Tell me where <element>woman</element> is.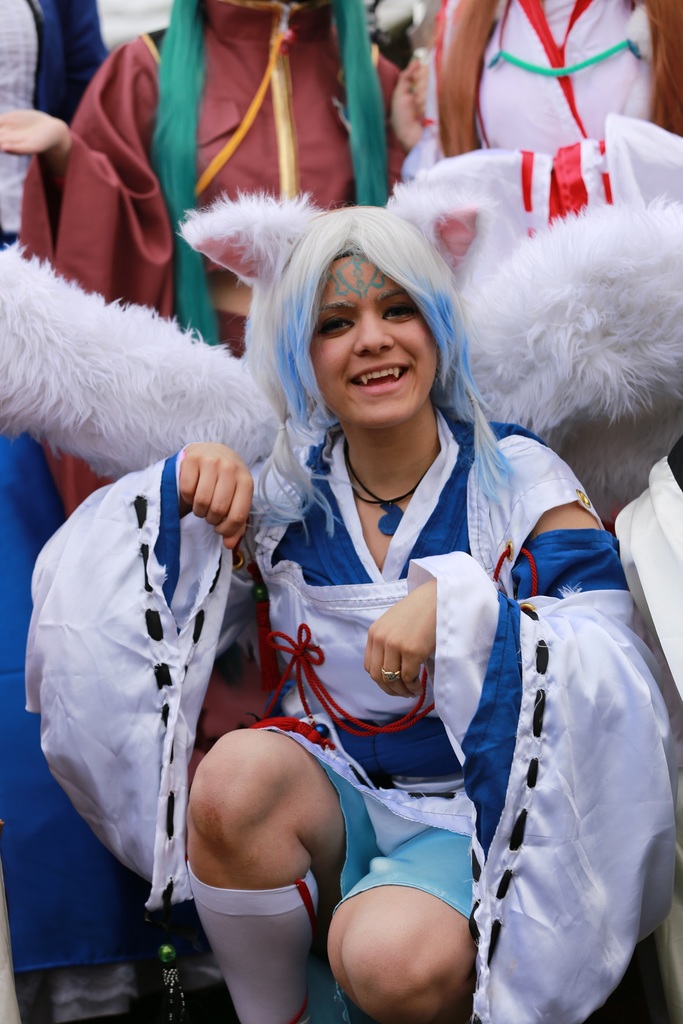
<element>woman</element> is at <region>27, 204, 682, 1023</region>.
